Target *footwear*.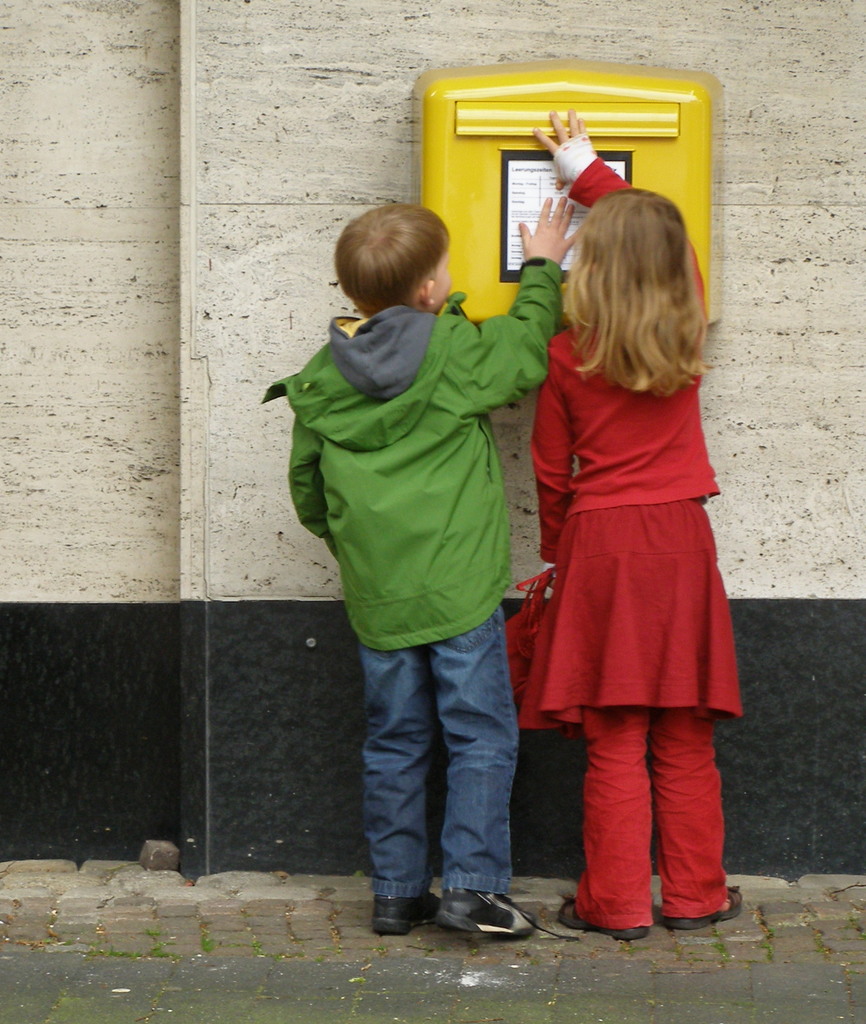
Target region: 370 872 450 942.
